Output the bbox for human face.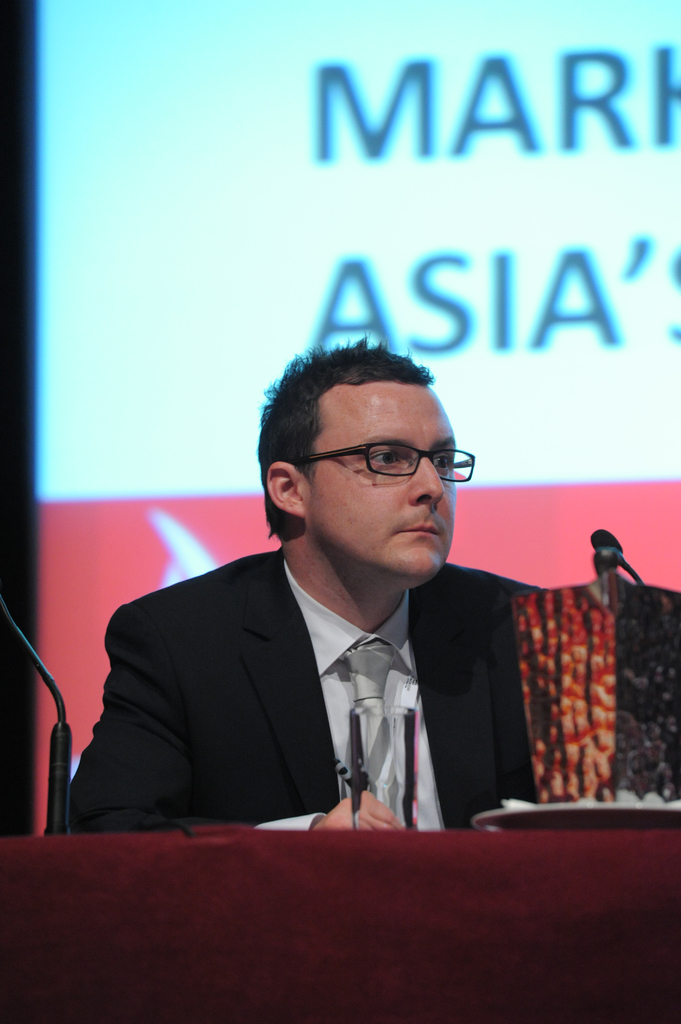
left=307, top=382, right=452, bottom=573.
